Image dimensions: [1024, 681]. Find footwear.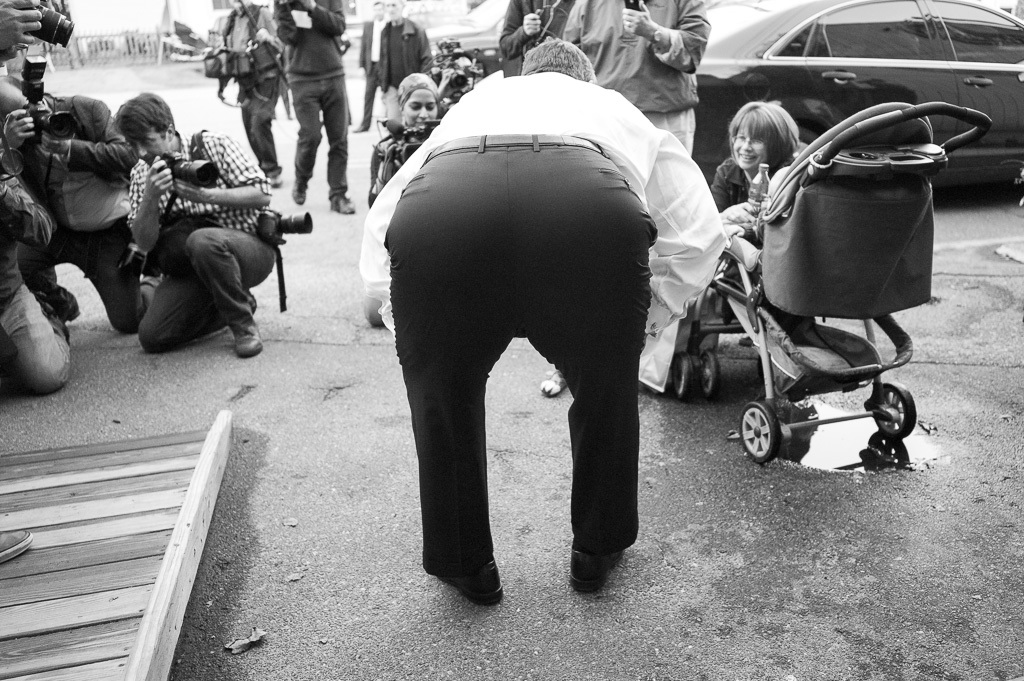
left=269, top=170, right=287, bottom=191.
